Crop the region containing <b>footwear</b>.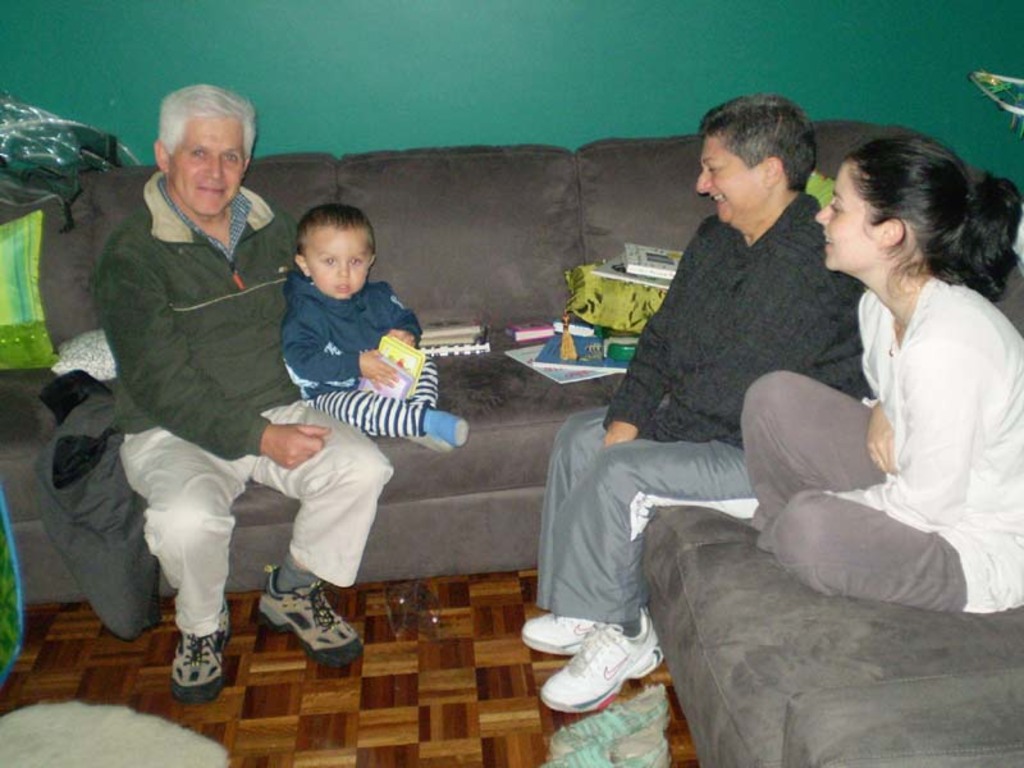
Crop region: [left=150, top=626, right=223, bottom=719].
